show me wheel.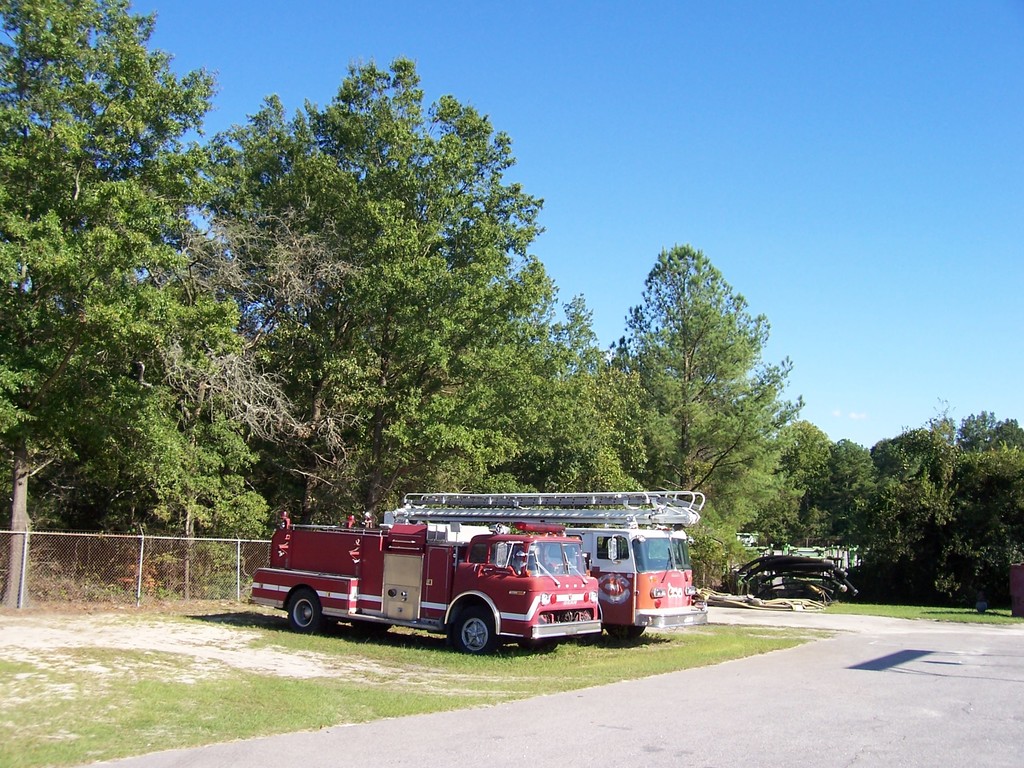
wheel is here: Rect(289, 589, 324, 634).
